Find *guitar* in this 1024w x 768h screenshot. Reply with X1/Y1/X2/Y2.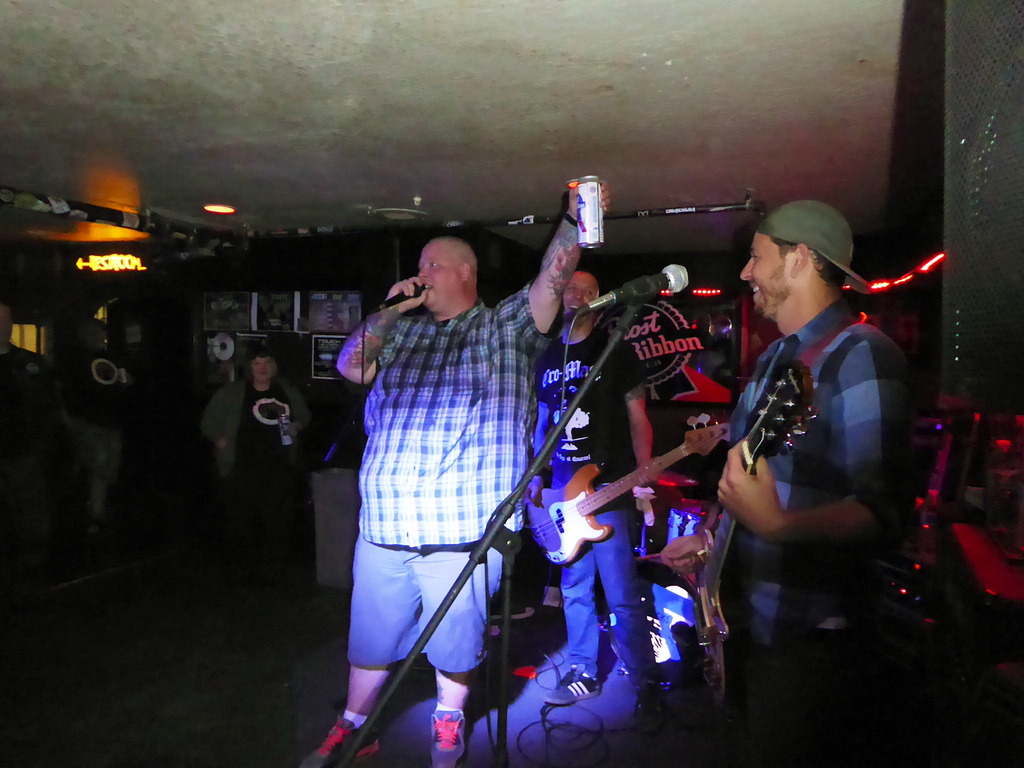
527/409/732/563.
